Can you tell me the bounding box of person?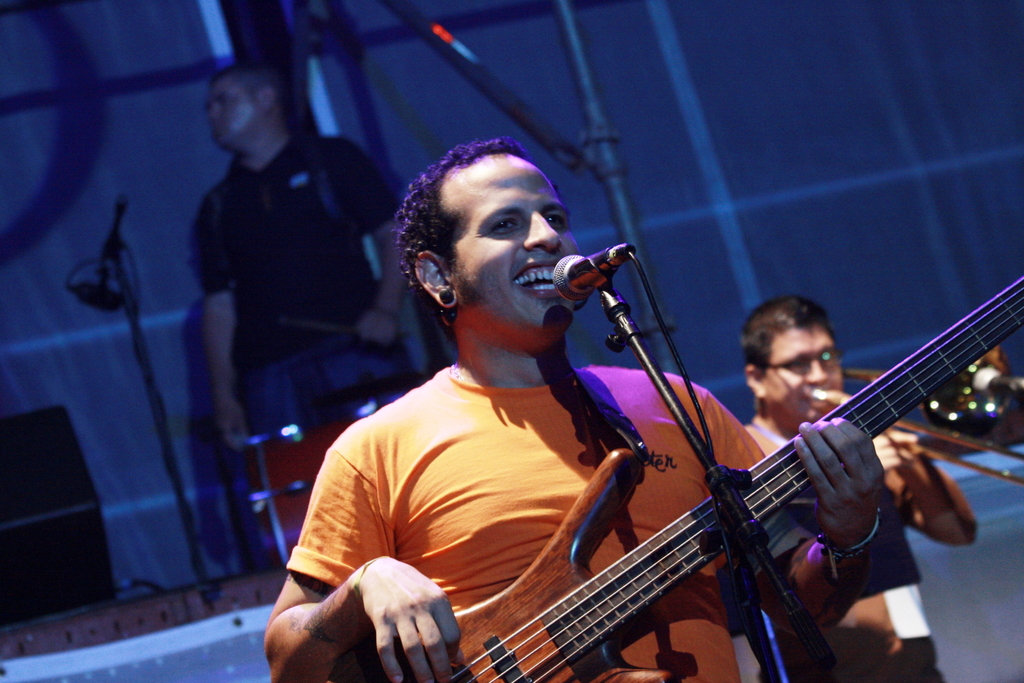
743,292,982,682.
